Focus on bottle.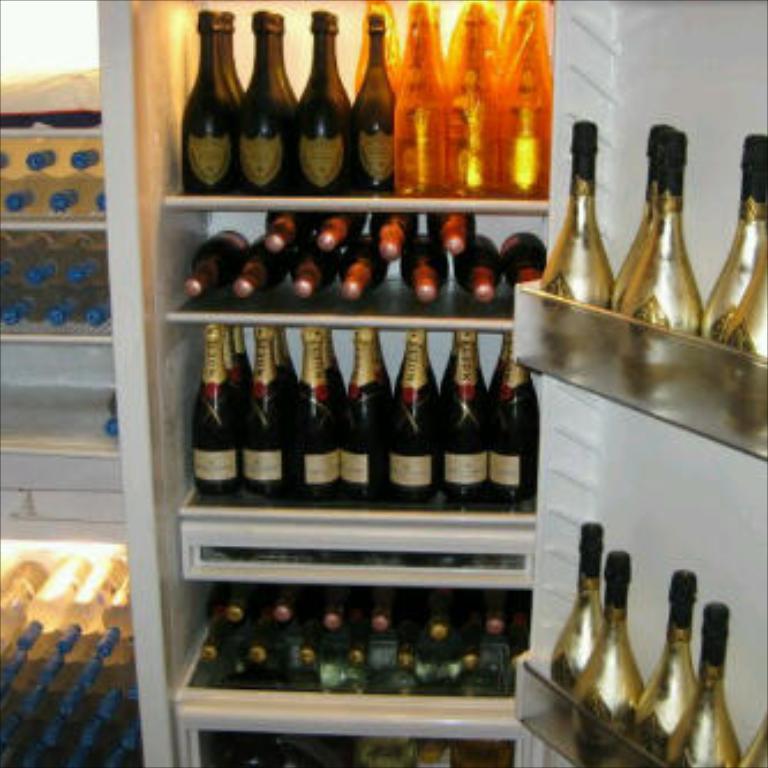
Focused at left=14, top=131, right=78, bottom=191.
